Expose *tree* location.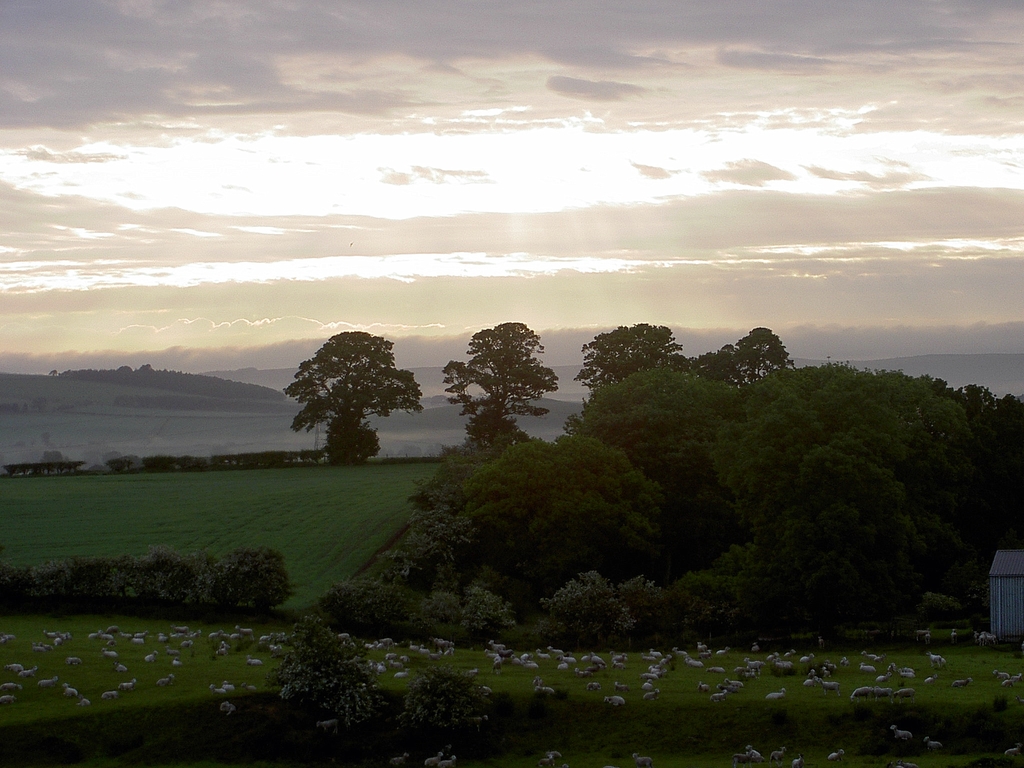
Exposed at x1=103, y1=458, x2=132, y2=476.
